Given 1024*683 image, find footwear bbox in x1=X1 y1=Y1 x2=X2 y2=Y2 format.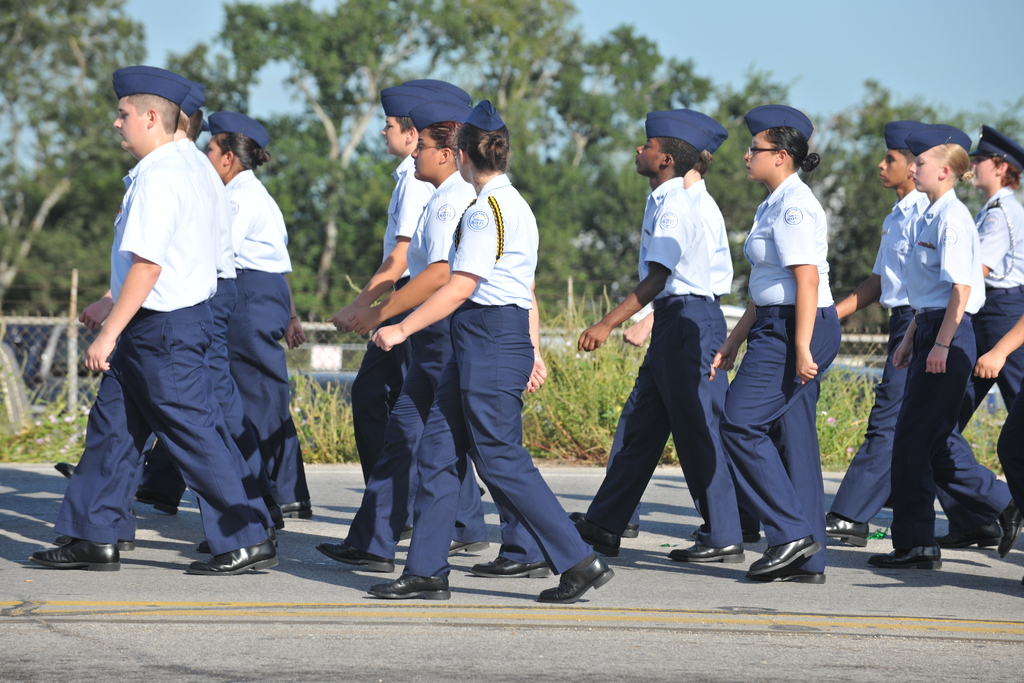
x1=780 y1=564 x2=823 y2=585.
